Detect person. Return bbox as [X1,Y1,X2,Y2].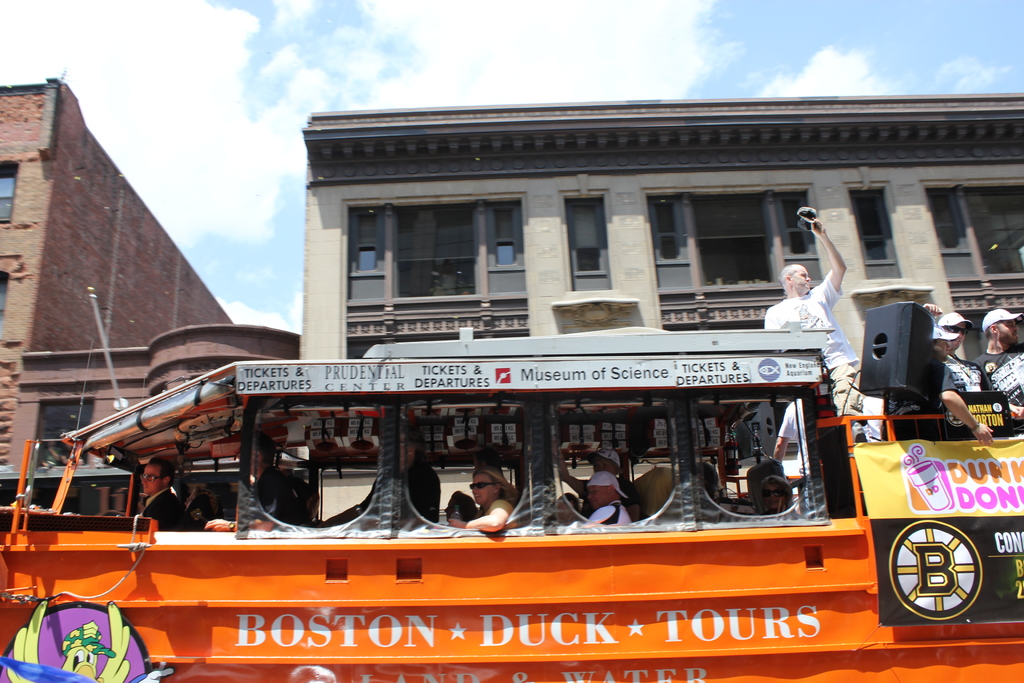
[919,304,988,388].
